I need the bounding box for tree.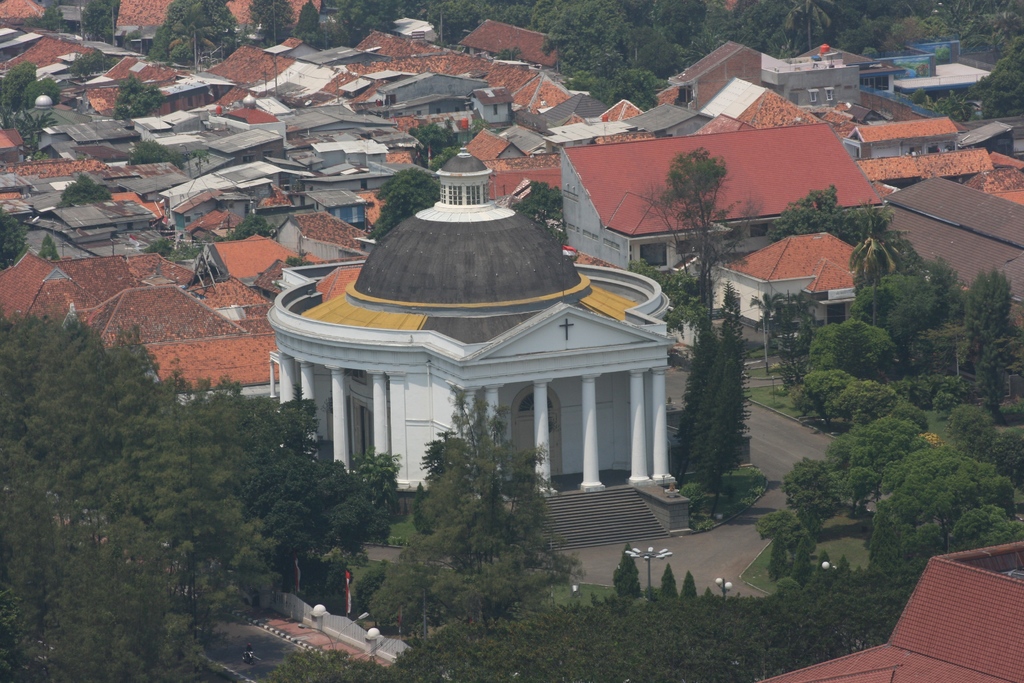
Here it is: region(509, 176, 571, 244).
